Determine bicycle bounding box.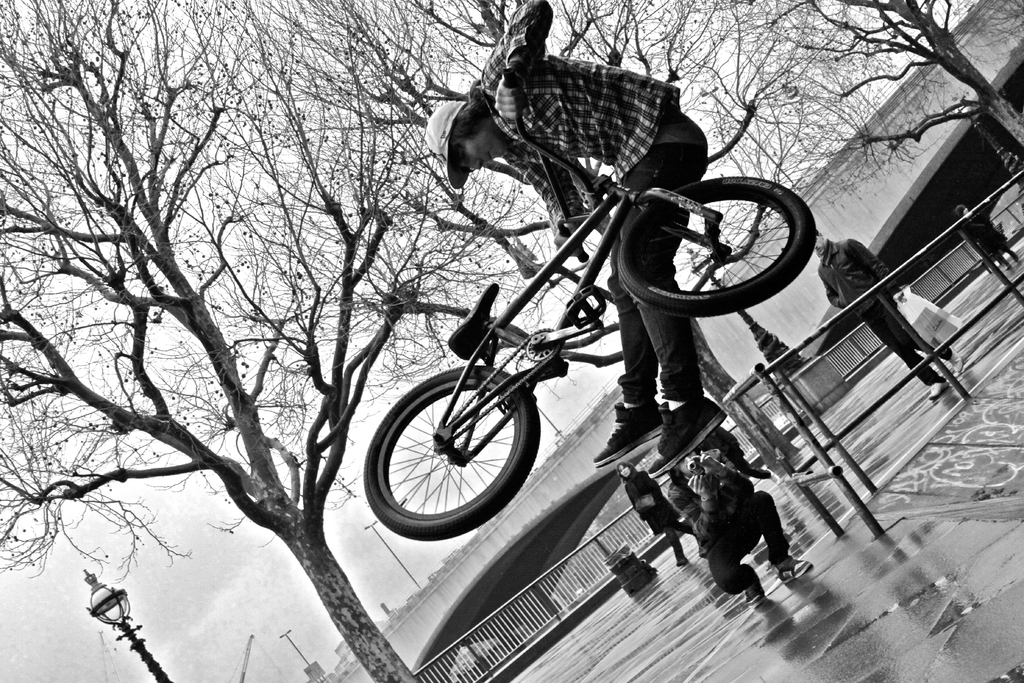
Determined: x1=371, y1=62, x2=812, y2=535.
